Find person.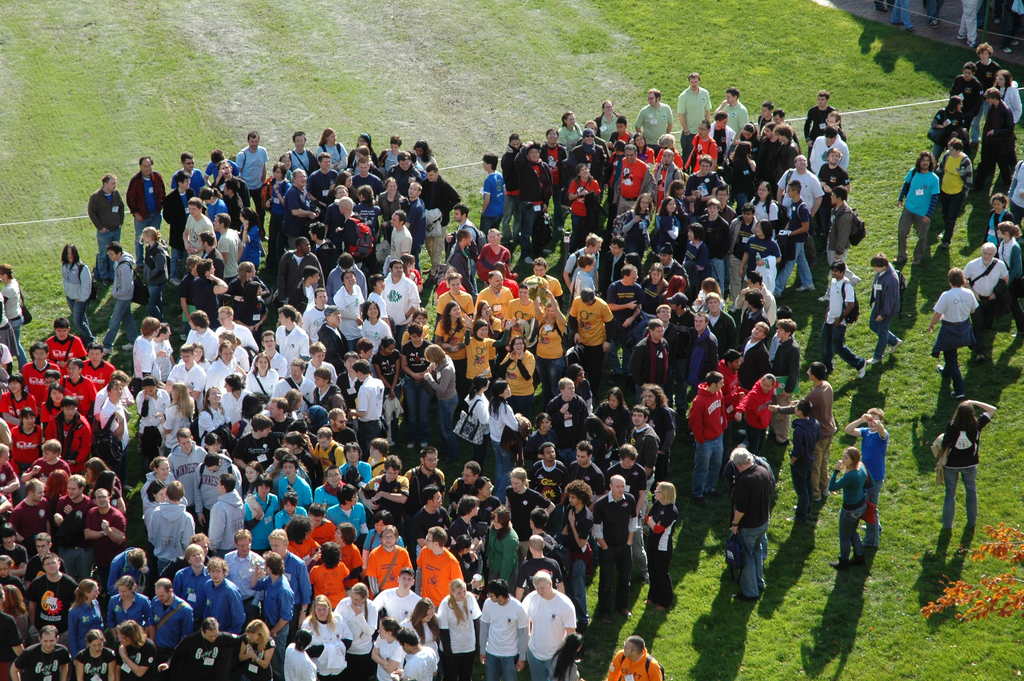
left=308, top=464, right=343, bottom=497.
